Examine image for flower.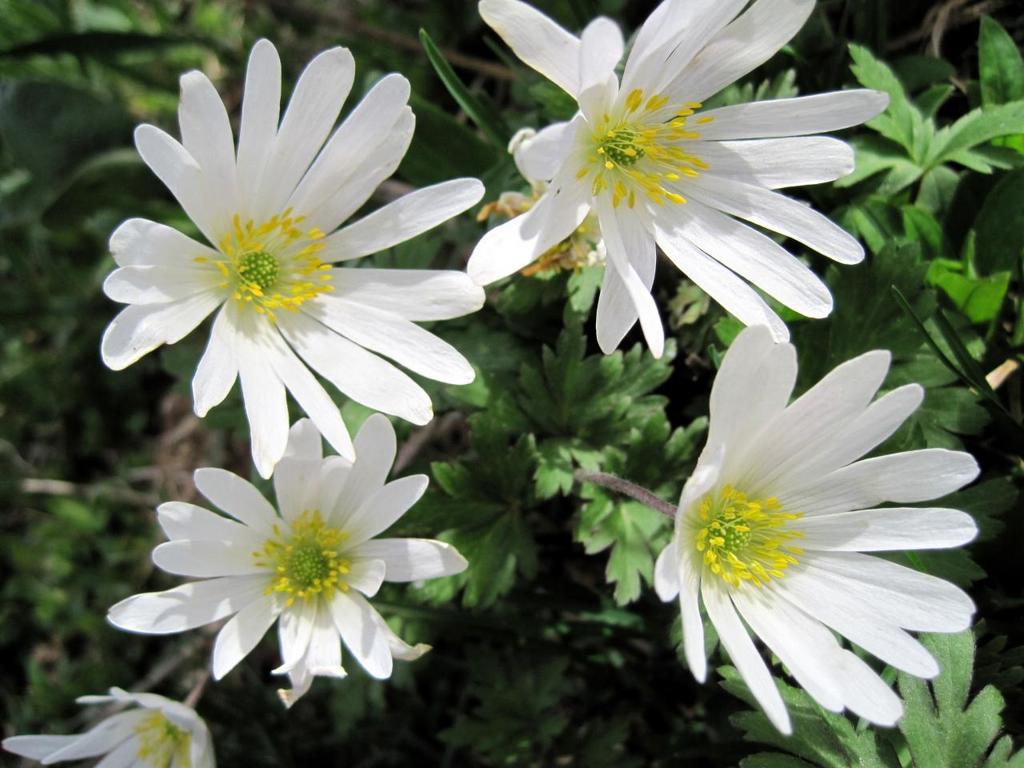
Examination result: bbox=(142, 441, 428, 702).
